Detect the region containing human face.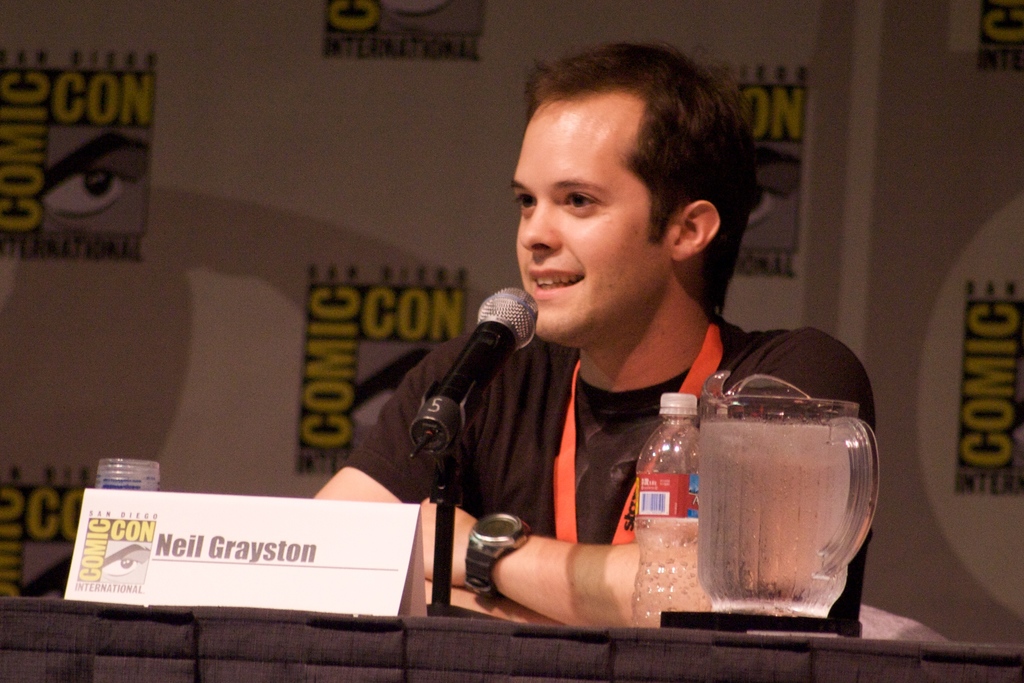
rect(511, 99, 669, 343).
